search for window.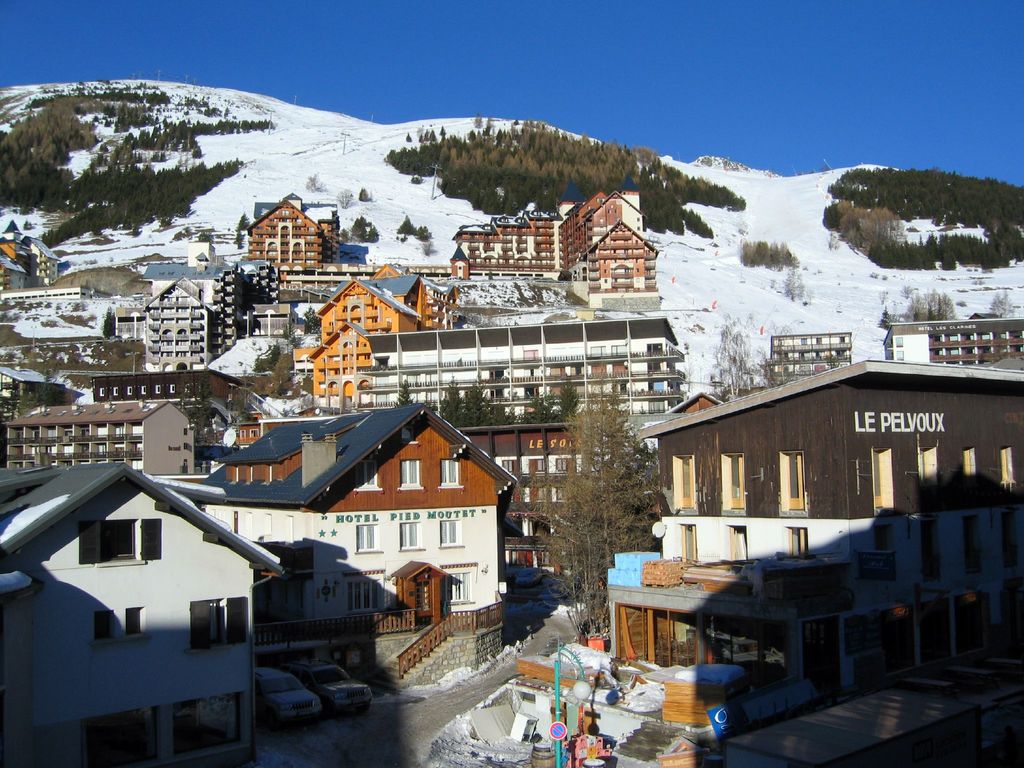
Found at [left=521, top=346, right=538, bottom=364].
